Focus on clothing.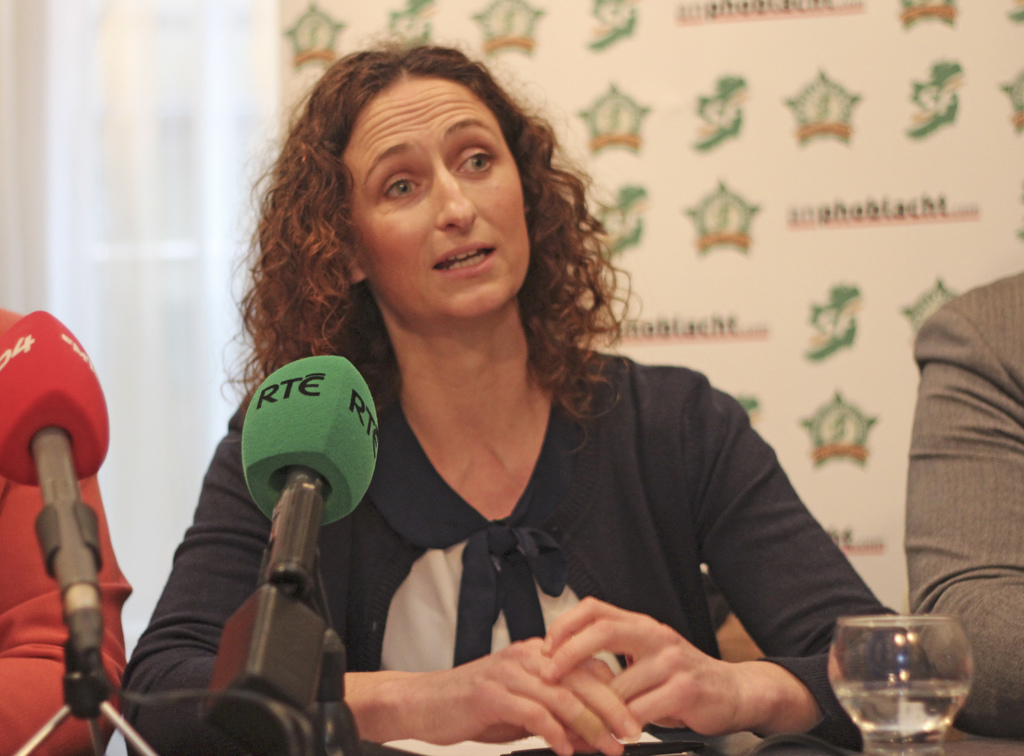
Focused at BBox(0, 309, 140, 755).
